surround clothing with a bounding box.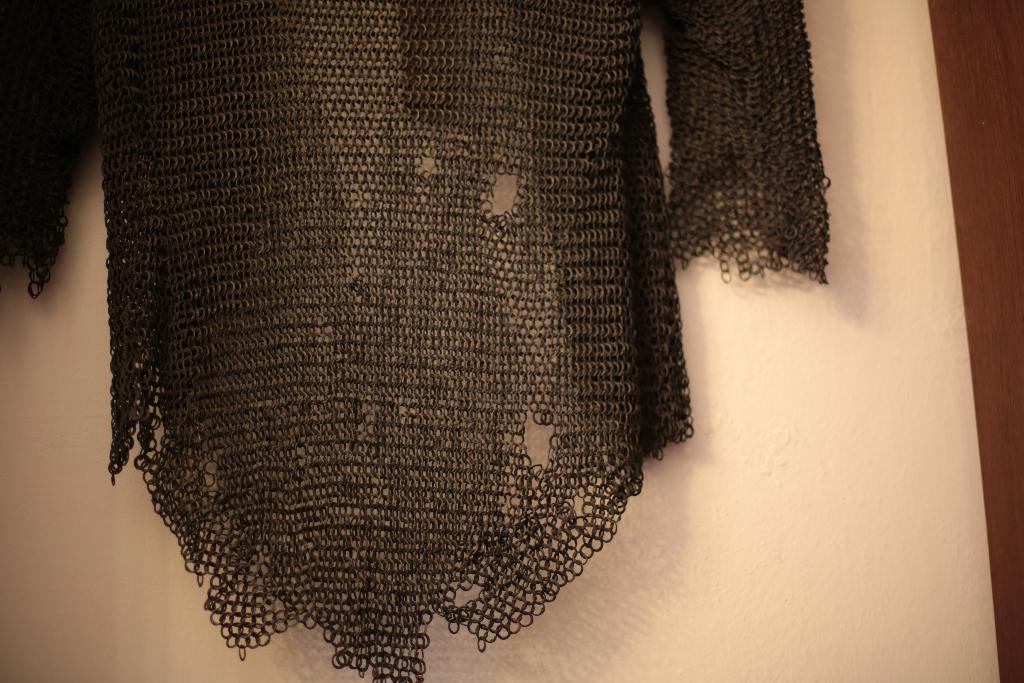
0:0:829:682.
